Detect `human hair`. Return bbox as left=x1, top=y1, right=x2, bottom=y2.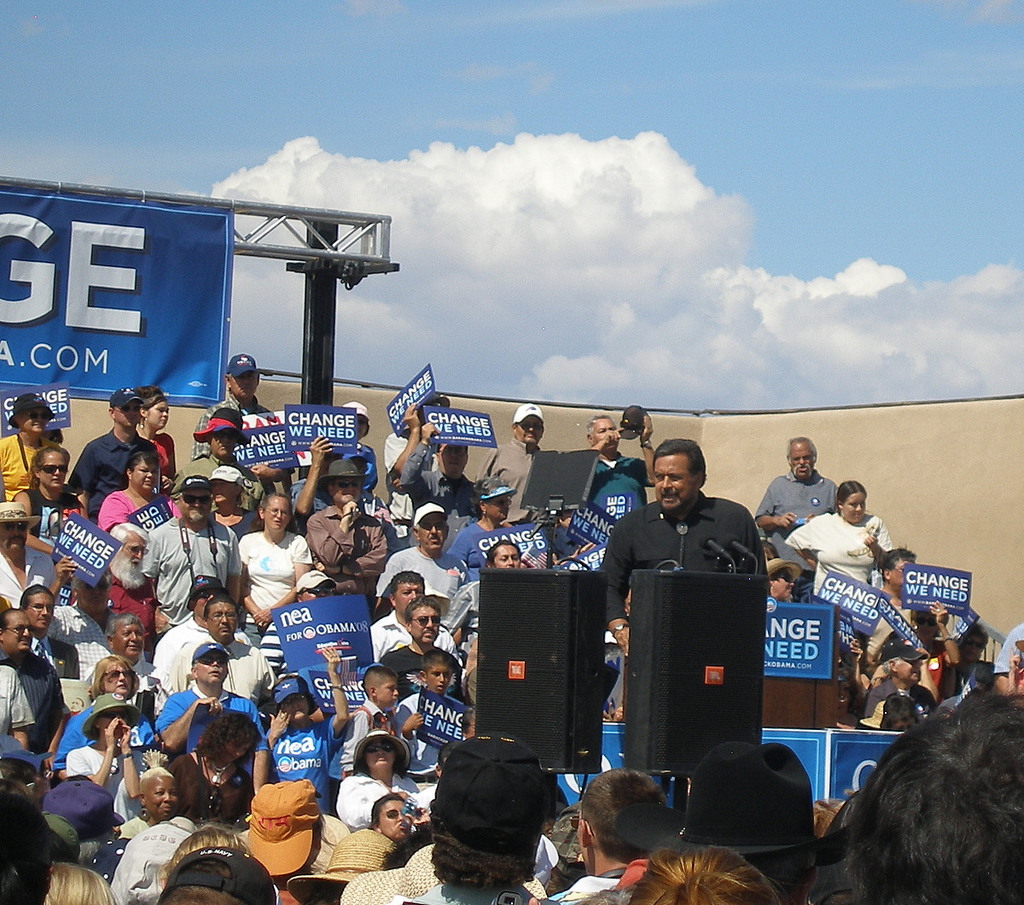
left=137, top=386, right=165, bottom=408.
